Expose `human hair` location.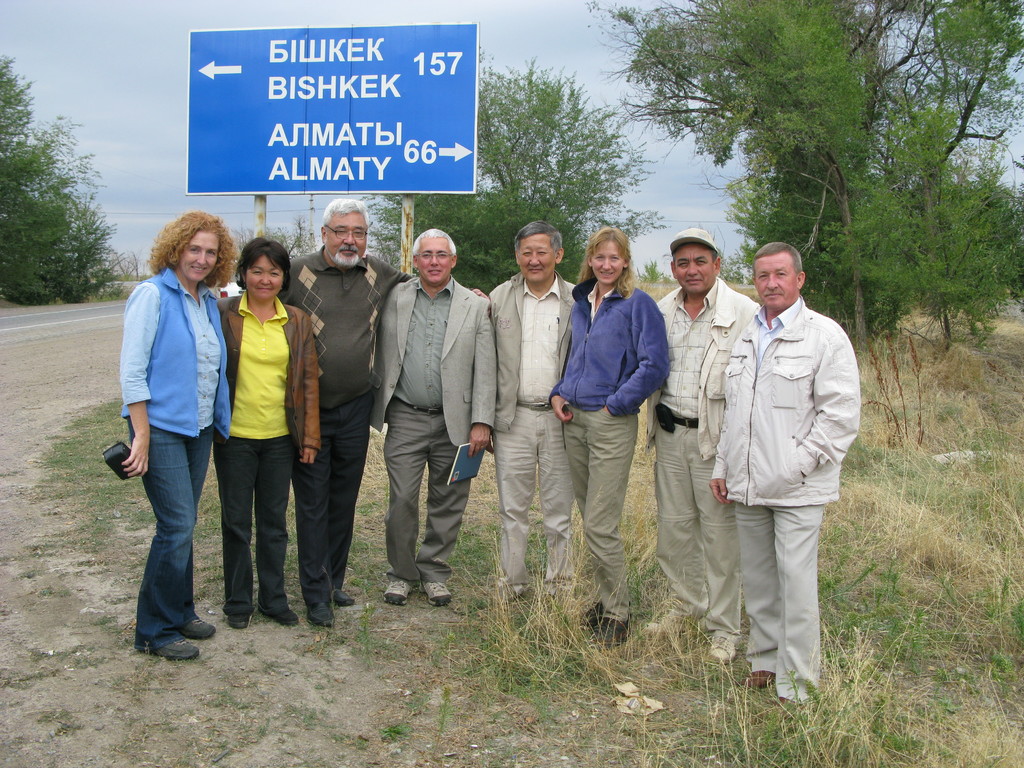
Exposed at region(150, 209, 234, 282).
